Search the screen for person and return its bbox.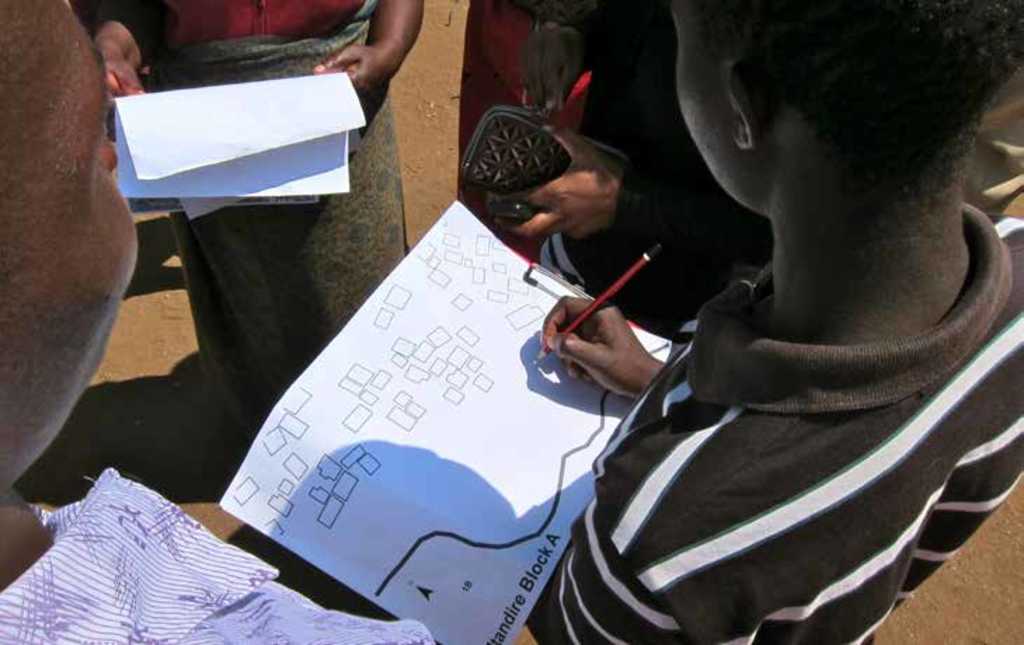
Found: (540, 0, 1023, 644).
